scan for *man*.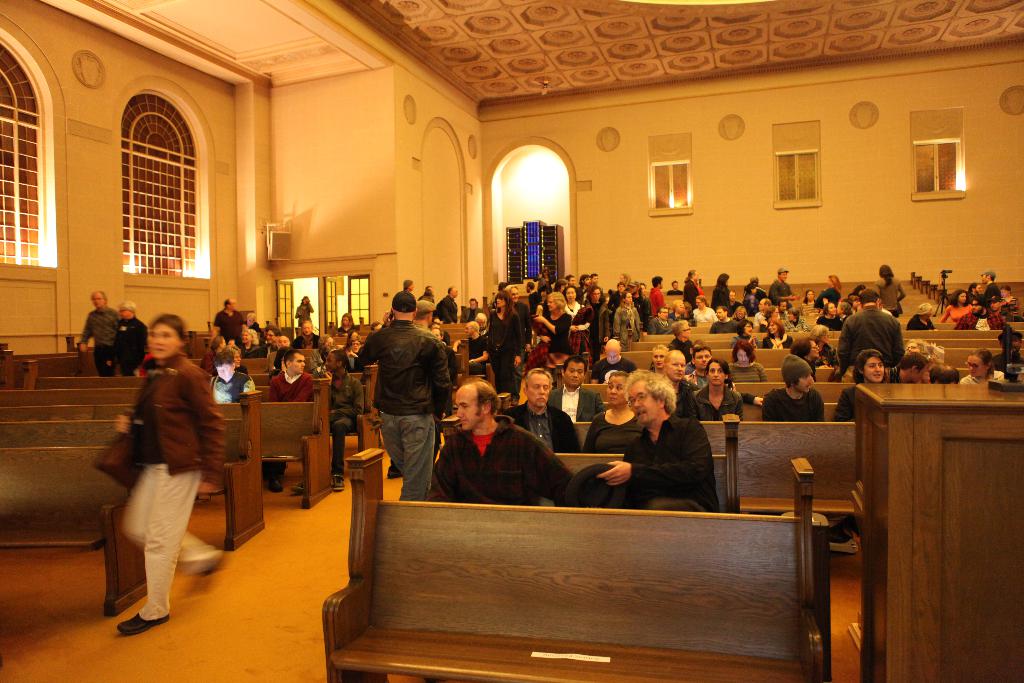
Scan result: (x1=286, y1=318, x2=319, y2=350).
